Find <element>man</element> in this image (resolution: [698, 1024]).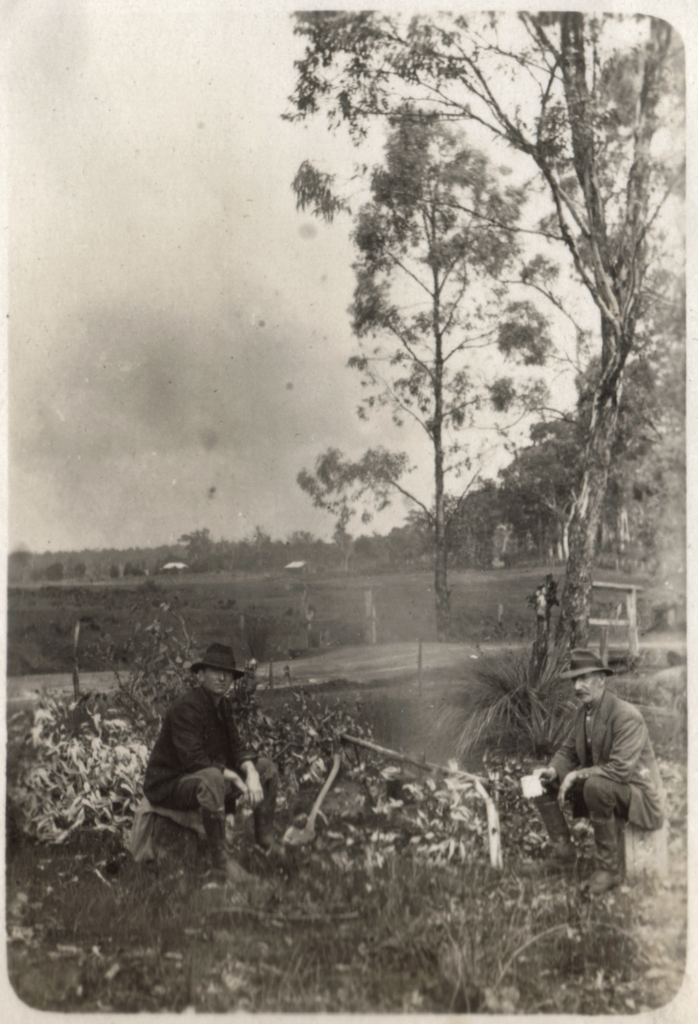
174/649/269/870.
